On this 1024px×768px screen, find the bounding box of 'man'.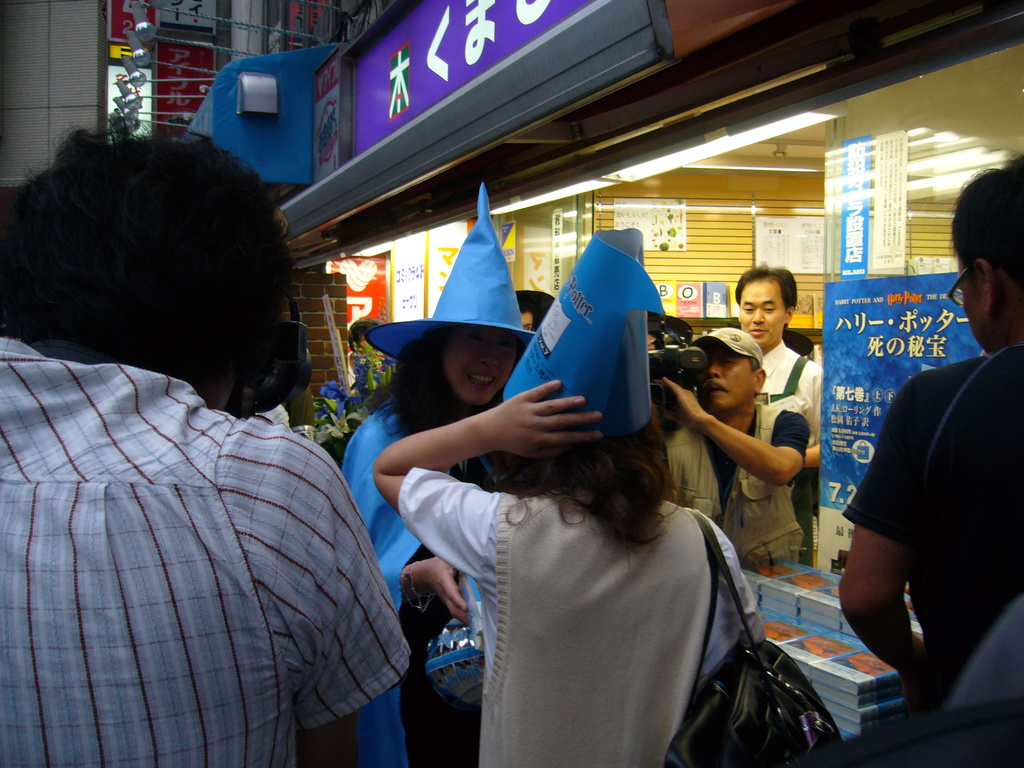
Bounding box: 732, 259, 824, 568.
